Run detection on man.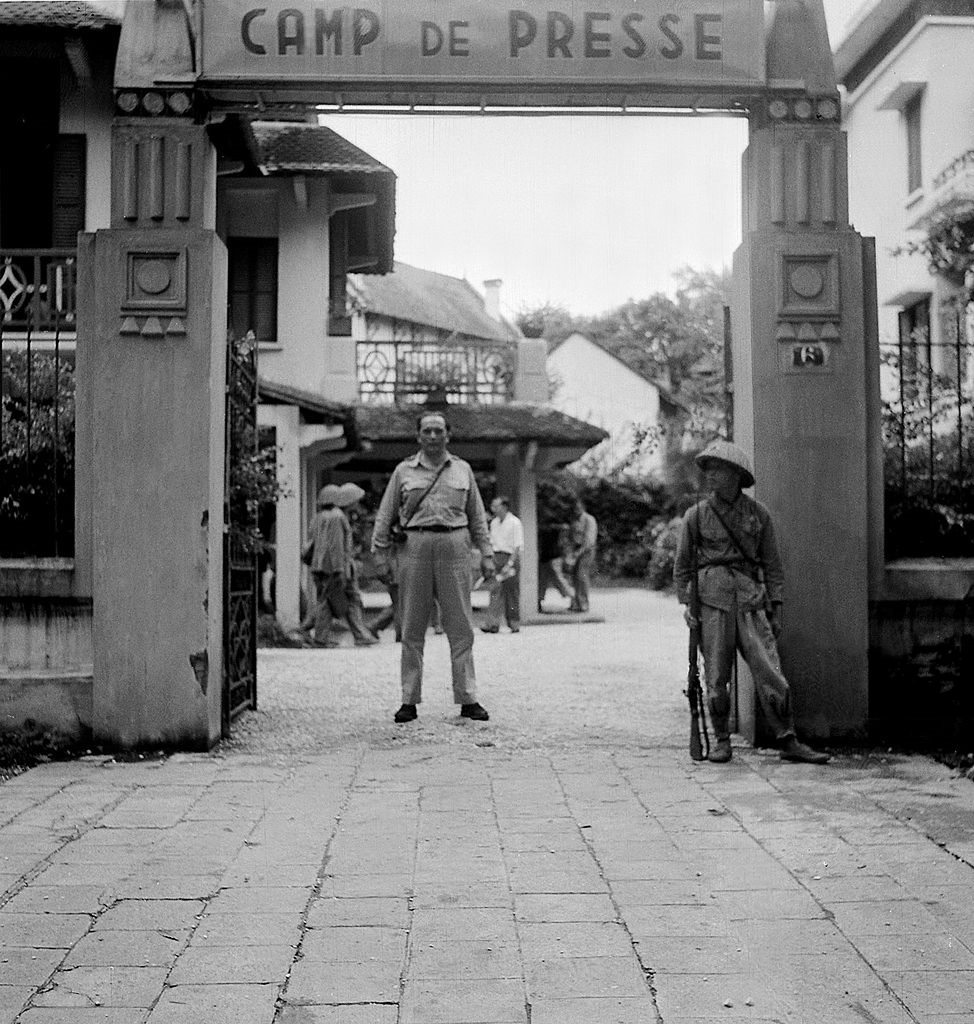
Result: crop(305, 489, 337, 550).
